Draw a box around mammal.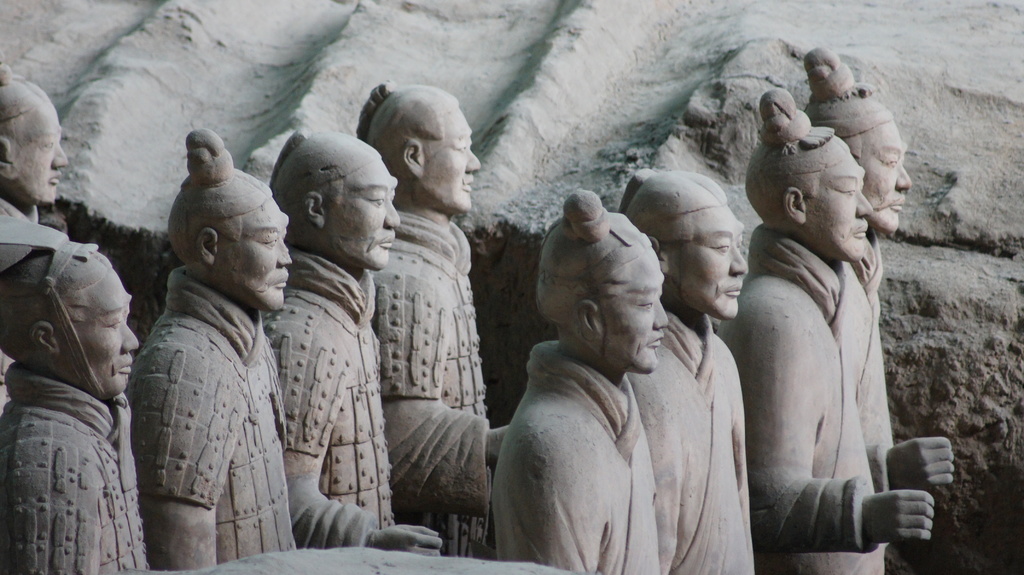
353 81 508 558.
